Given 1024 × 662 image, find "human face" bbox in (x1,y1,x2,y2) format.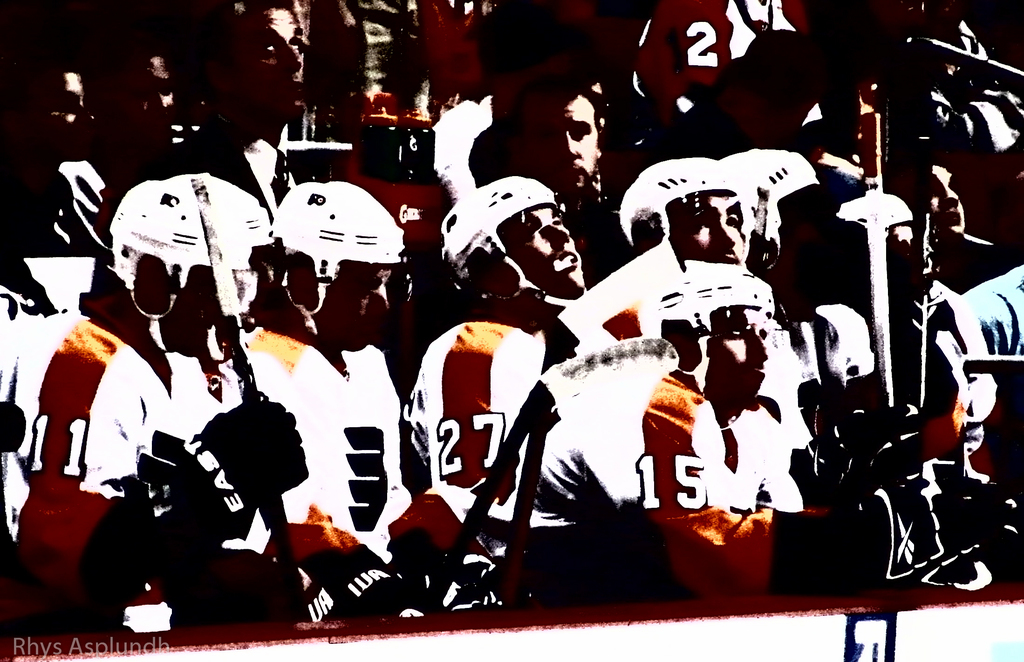
(235,6,309,119).
